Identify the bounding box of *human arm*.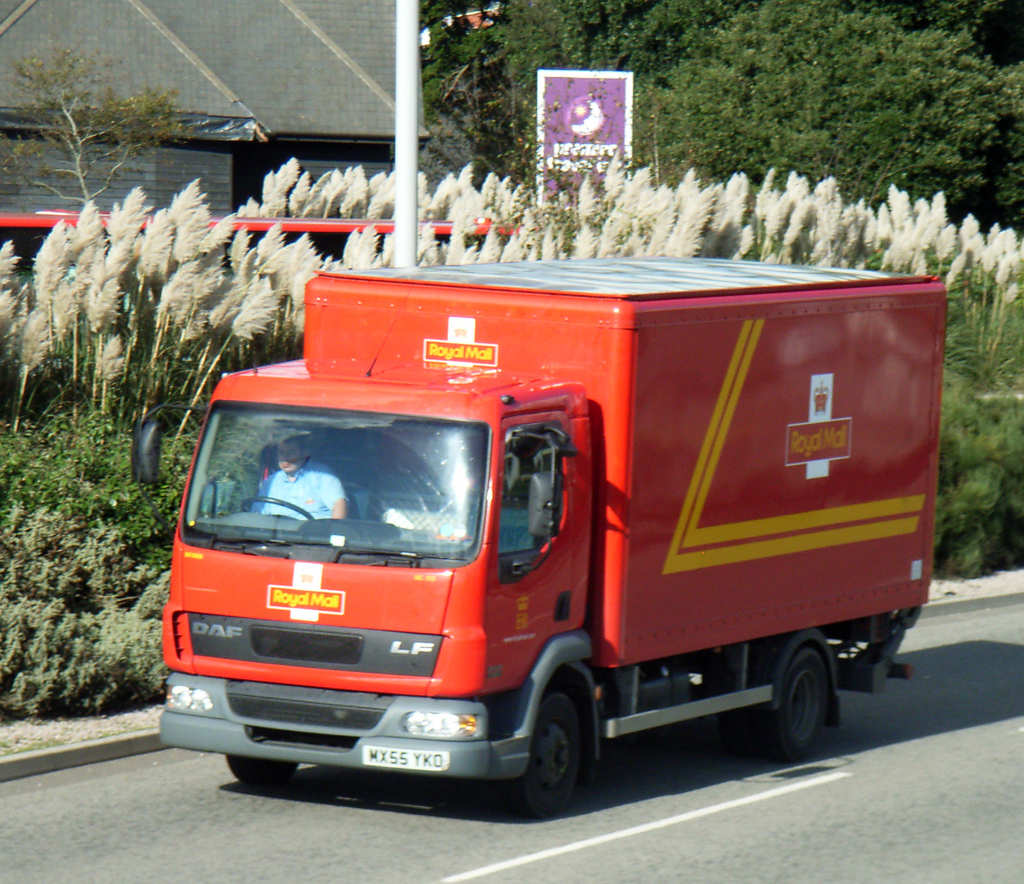
pyautogui.locateOnScreen(314, 470, 348, 523).
